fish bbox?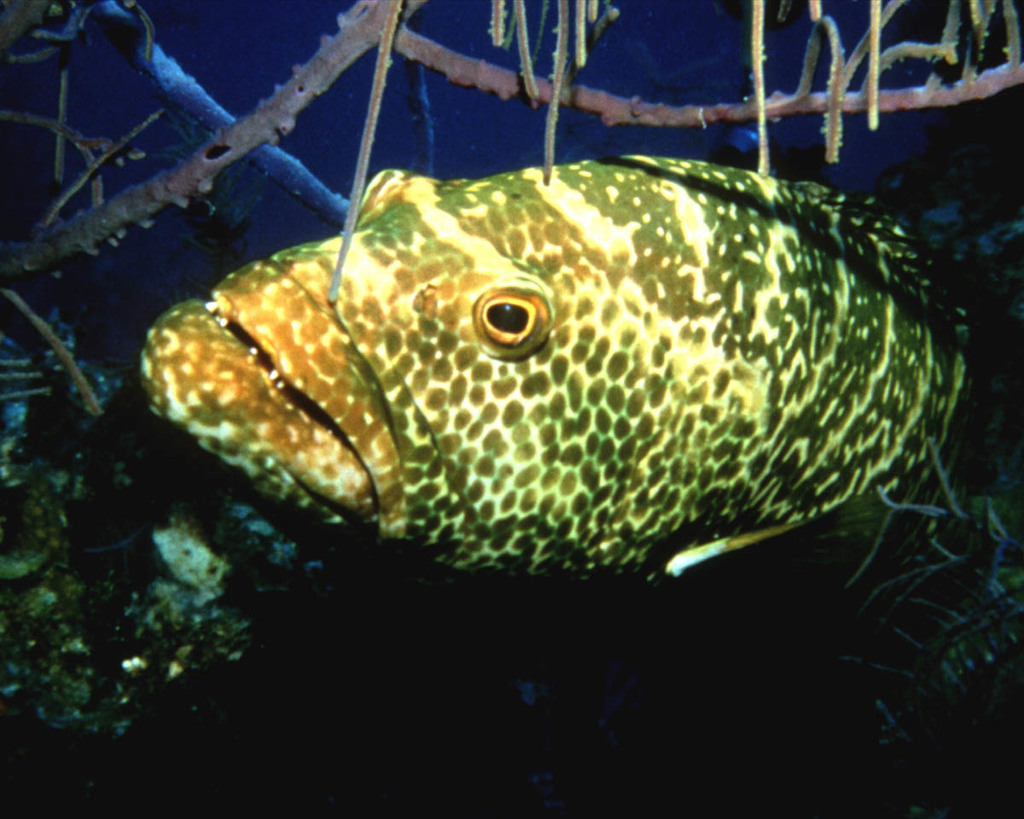
(x1=125, y1=148, x2=1006, y2=609)
